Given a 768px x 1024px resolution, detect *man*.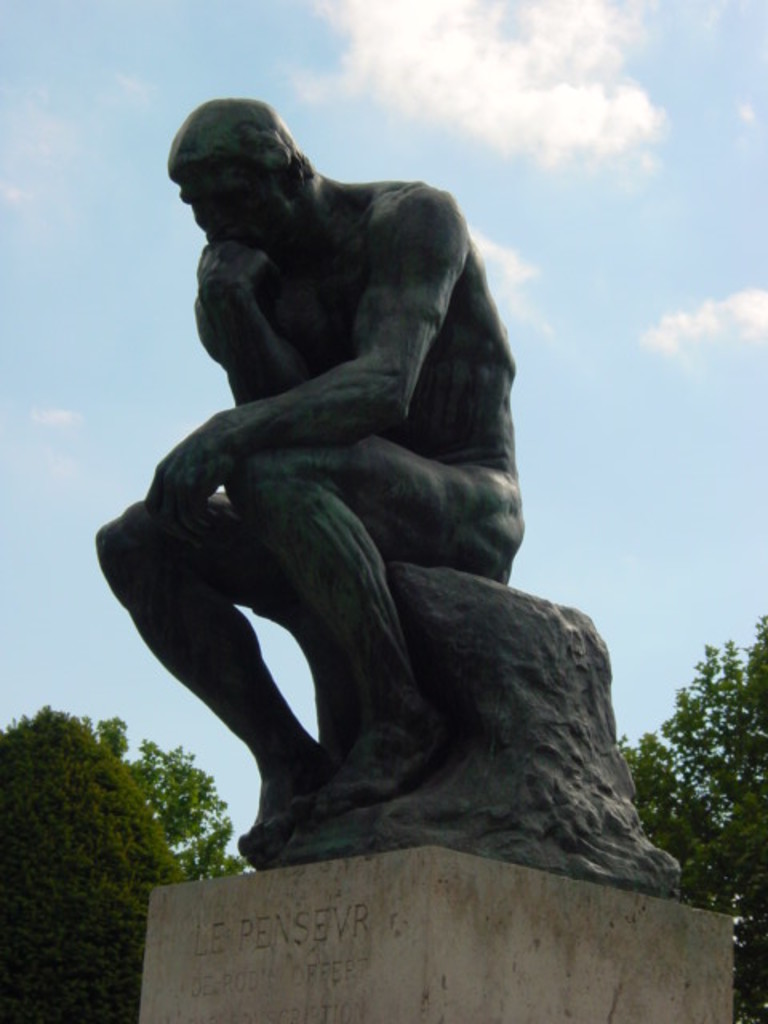
BBox(93, 98, 523, 851).
